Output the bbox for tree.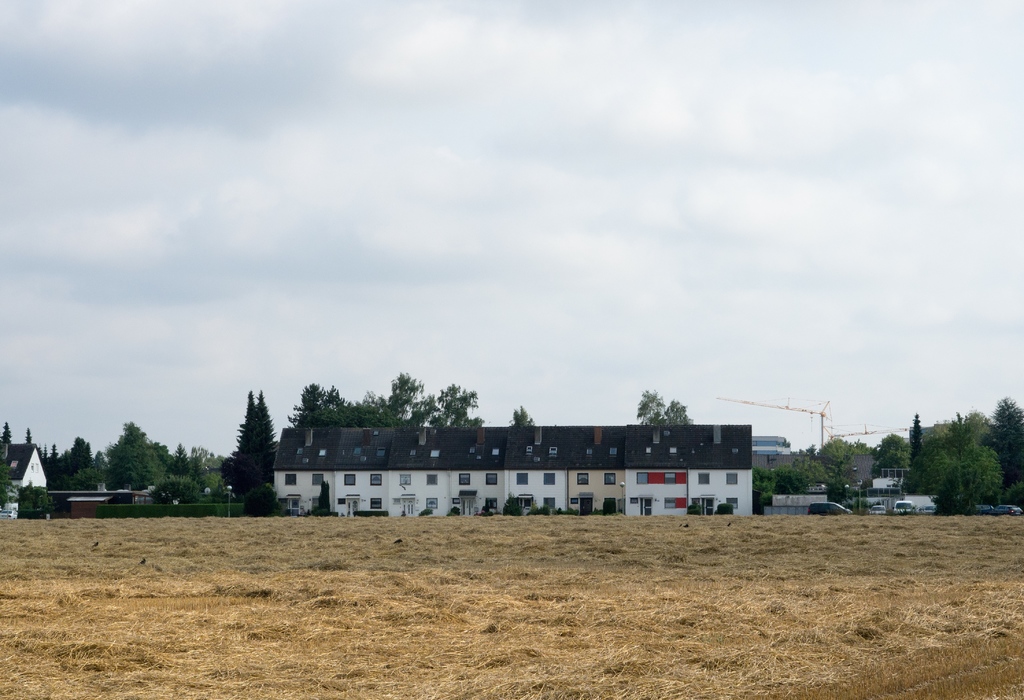
left=99, top=418, right=178, bottom=498.
